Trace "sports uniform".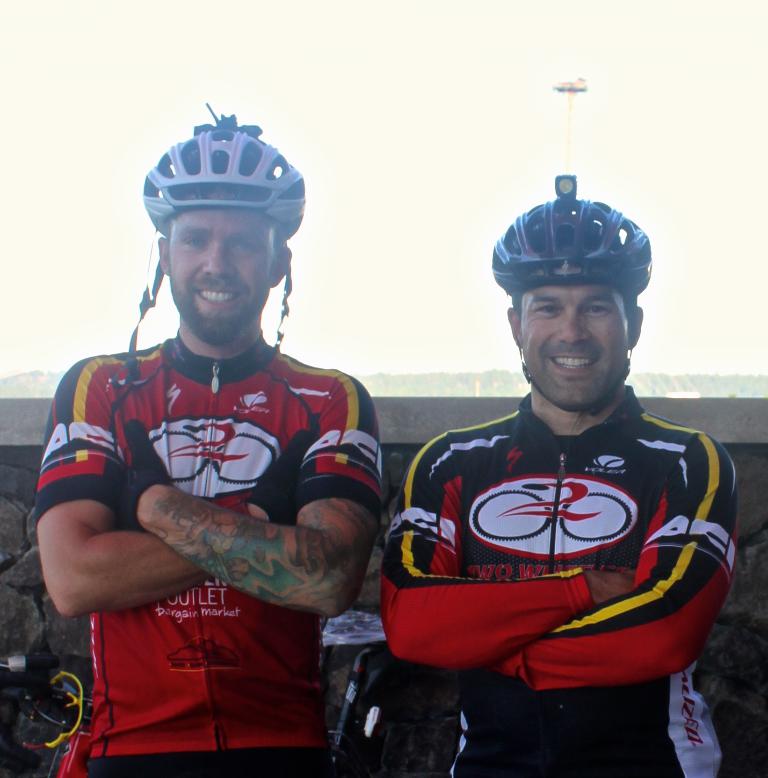
Traced to rect(25, 98, 401, 777).
